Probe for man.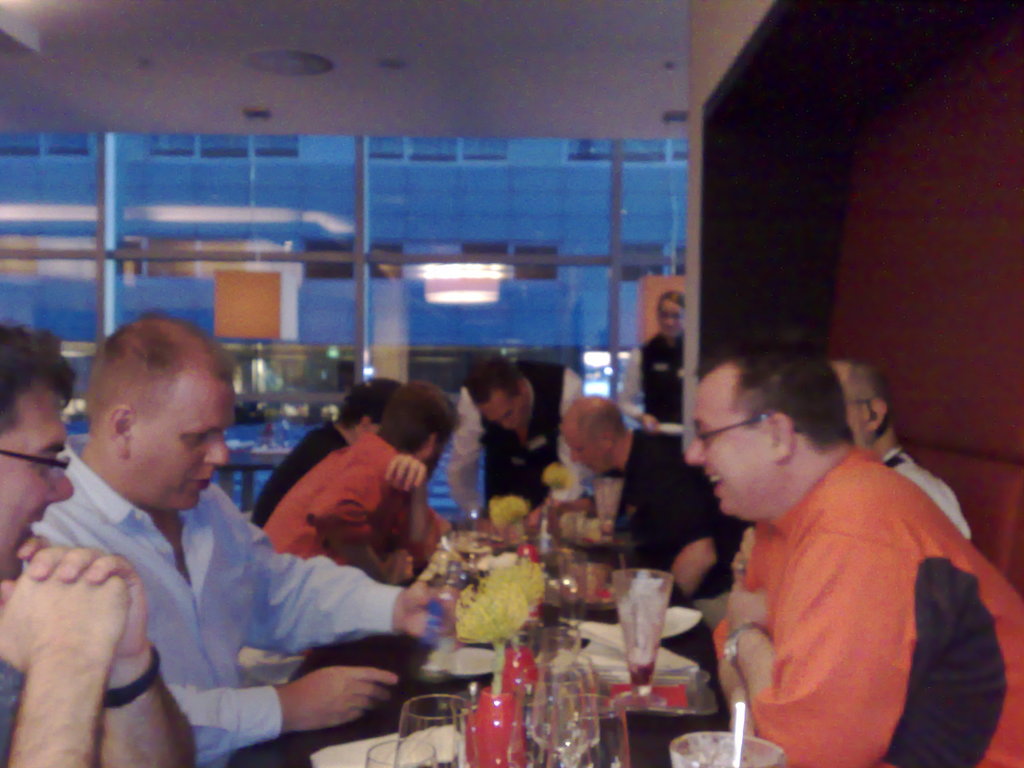
Probe result: (x1=0, y1=316, x2=196, y2=767).
